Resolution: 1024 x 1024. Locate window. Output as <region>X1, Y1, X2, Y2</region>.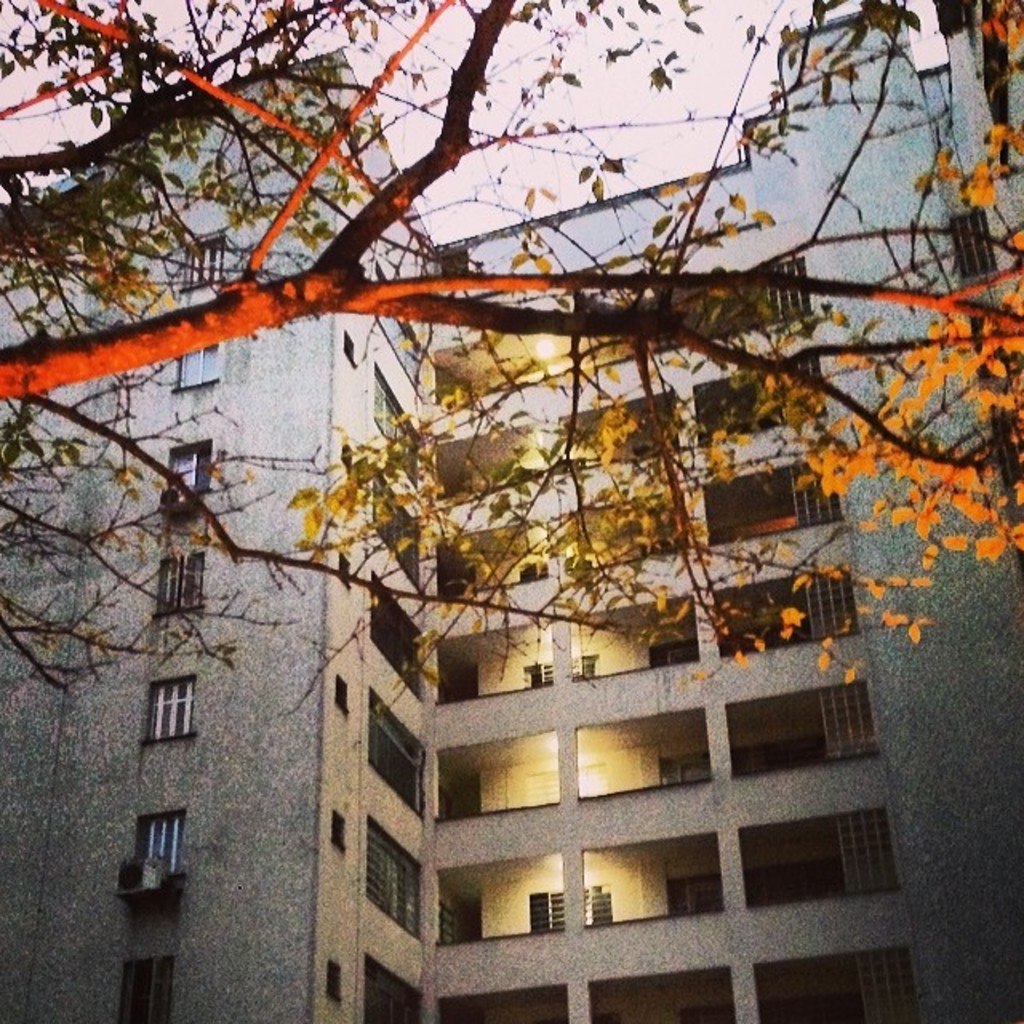
<region>374, 466, 421, 590</region>.
